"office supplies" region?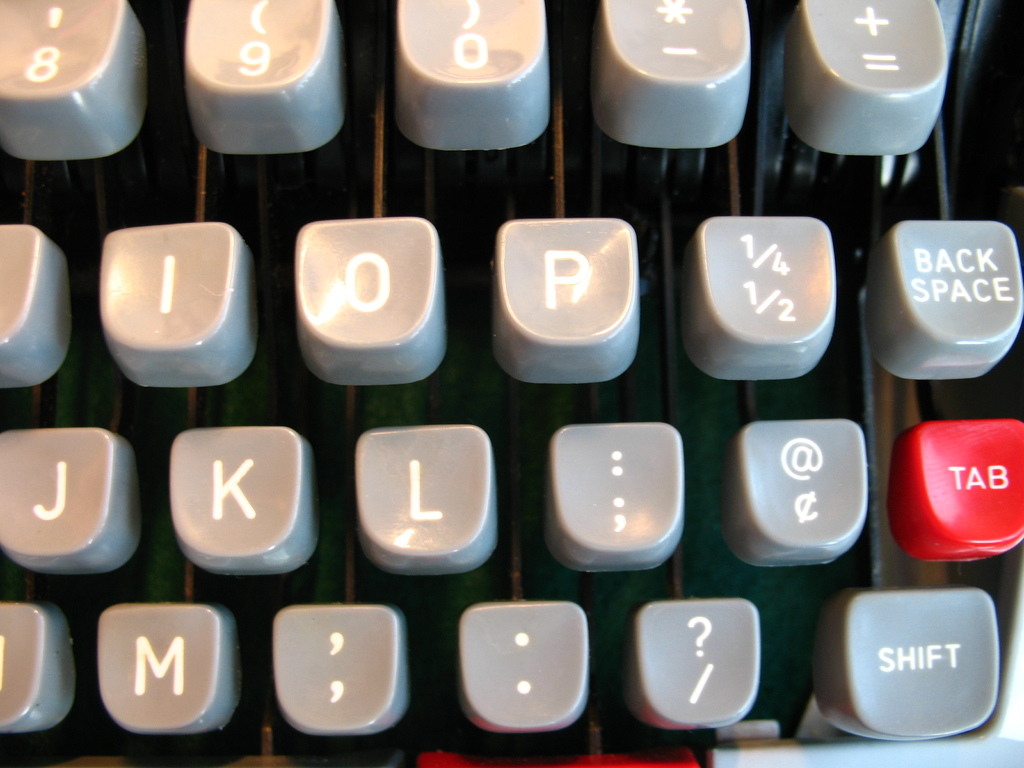
(left=47, top=0, right=990, bottom=767)
